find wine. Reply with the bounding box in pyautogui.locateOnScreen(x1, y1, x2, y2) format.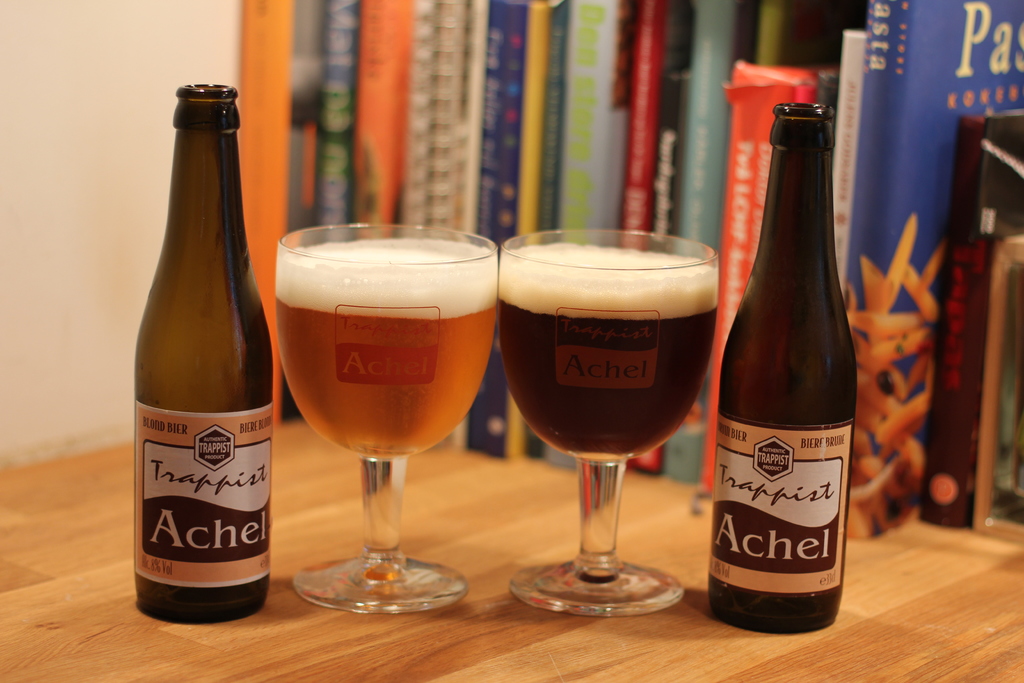
pyautogui.locateOnScreen(501, 225, 723, 618).
